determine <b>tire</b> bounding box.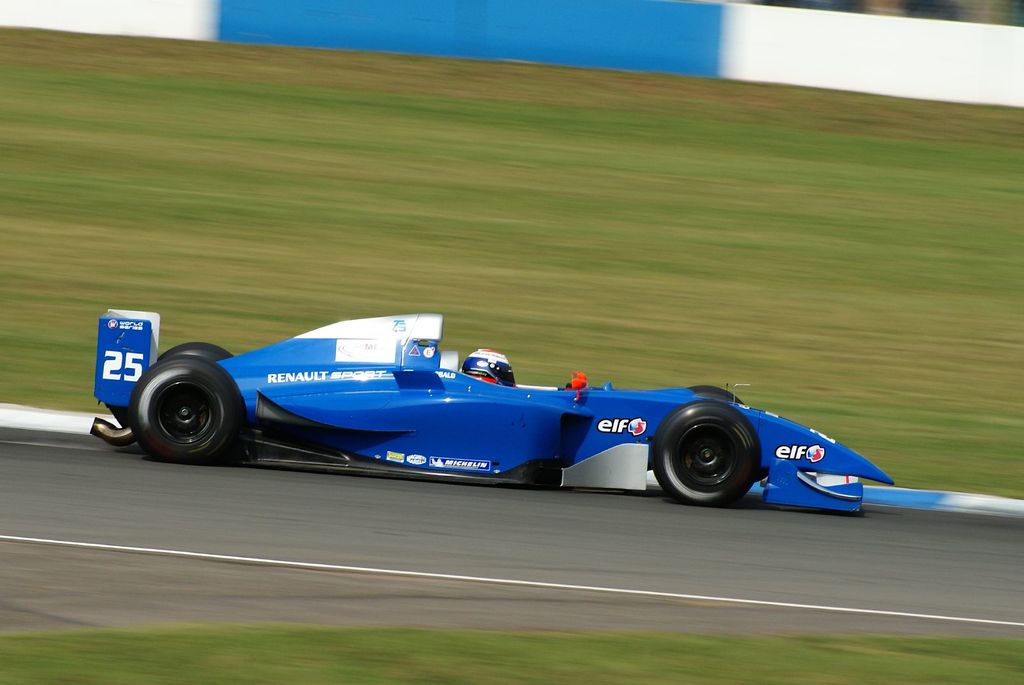
Determined: 687, 384, 737, 397.
